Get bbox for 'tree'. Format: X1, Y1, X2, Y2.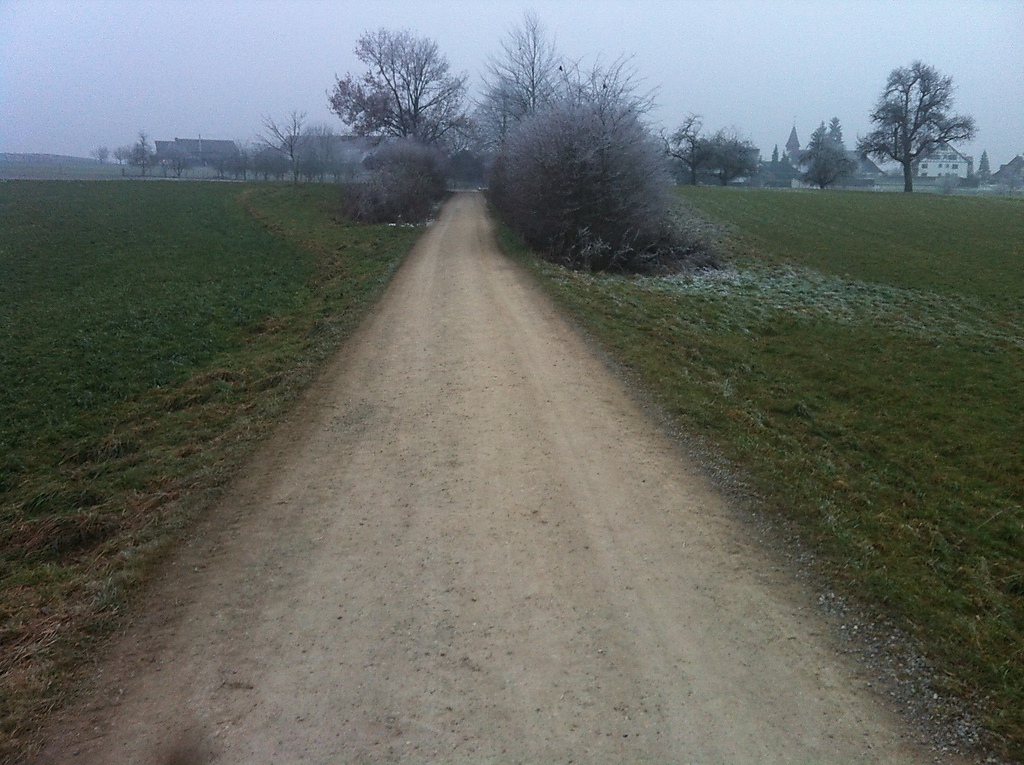
331, 24, 509, 213.
